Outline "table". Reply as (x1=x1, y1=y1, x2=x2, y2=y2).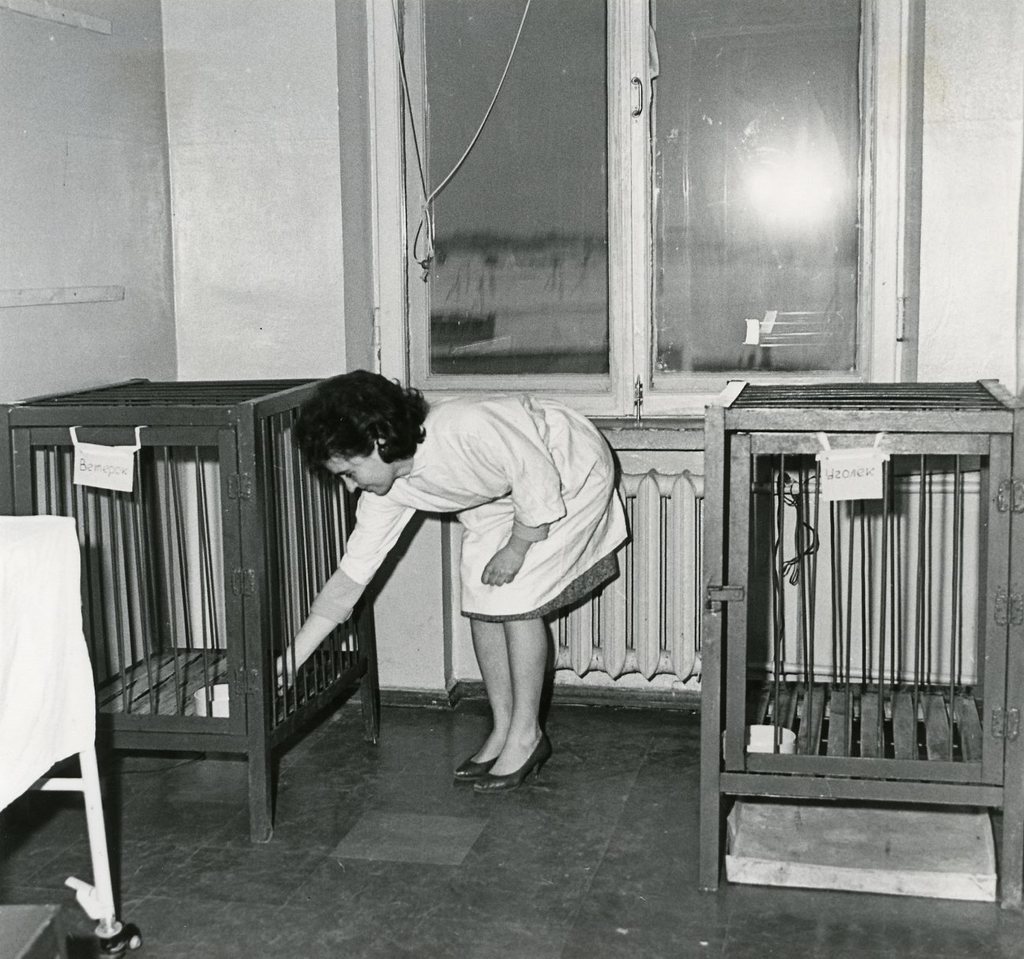
(x1=0, y1=510, x2=142, y2=958).
